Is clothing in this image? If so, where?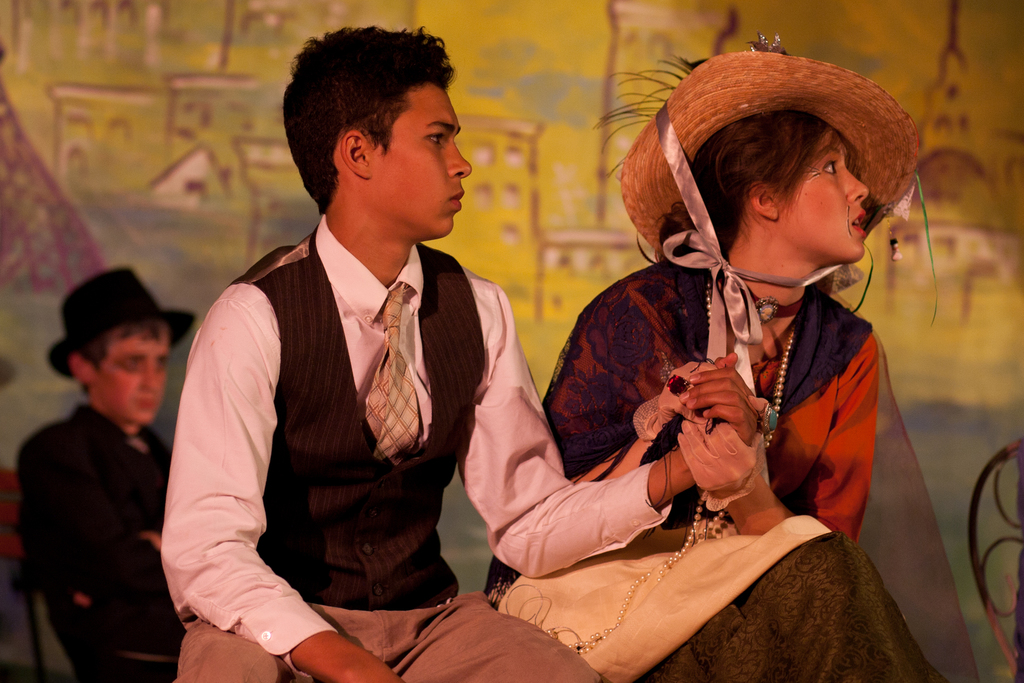
Yes, at crop(474, 242, 941, 682).
